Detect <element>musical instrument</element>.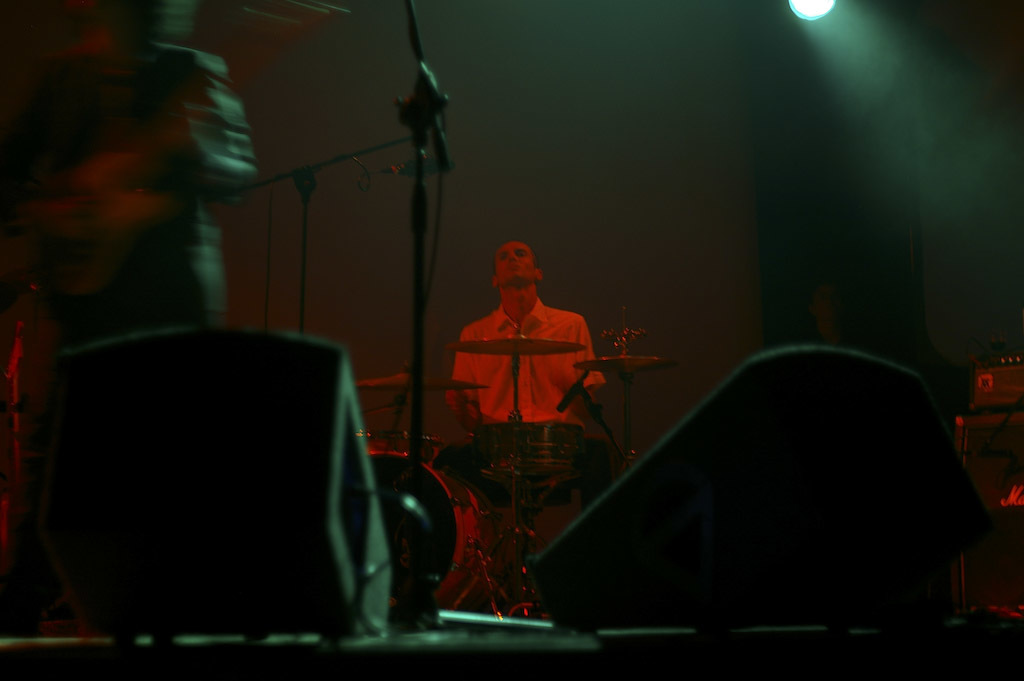
Detected at box=[361, 449, 469, 620].
